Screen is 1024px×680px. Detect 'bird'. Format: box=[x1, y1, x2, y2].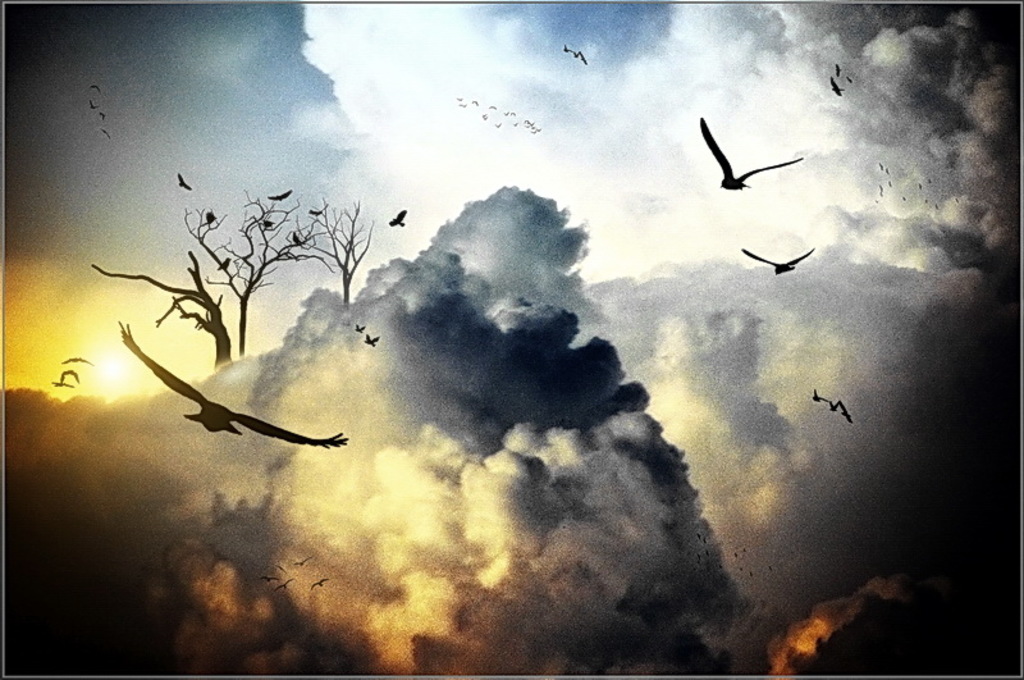
box=[385, 207, 406, 227].
